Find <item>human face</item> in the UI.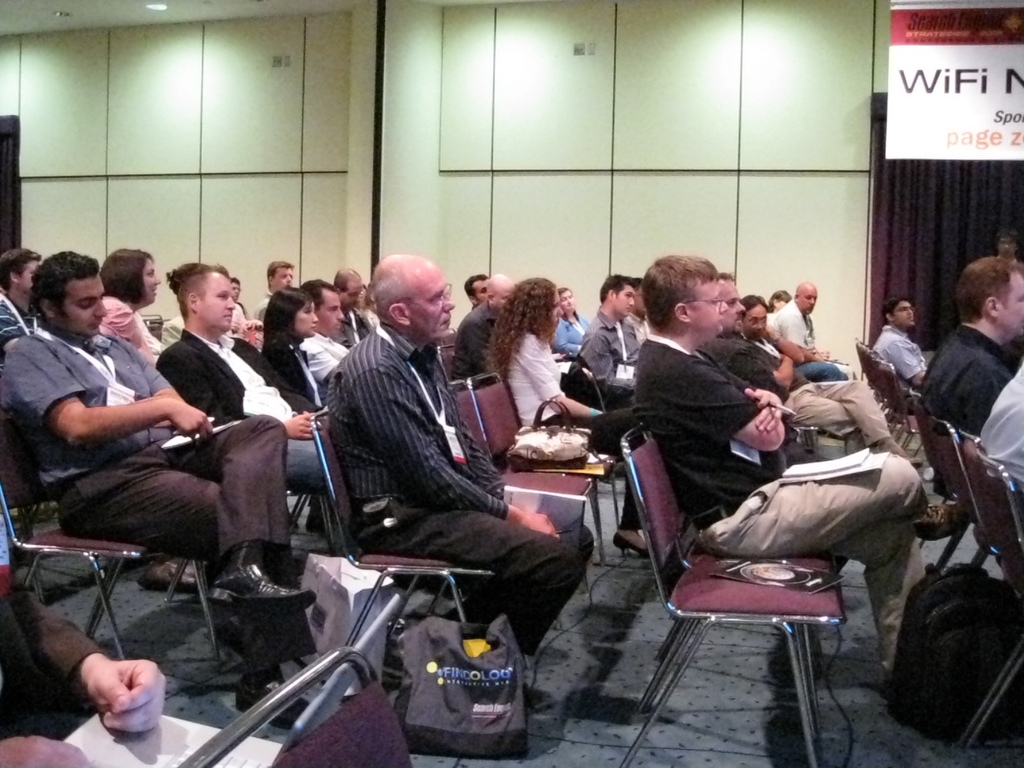
UI element at (59, 273, 107, 341).
